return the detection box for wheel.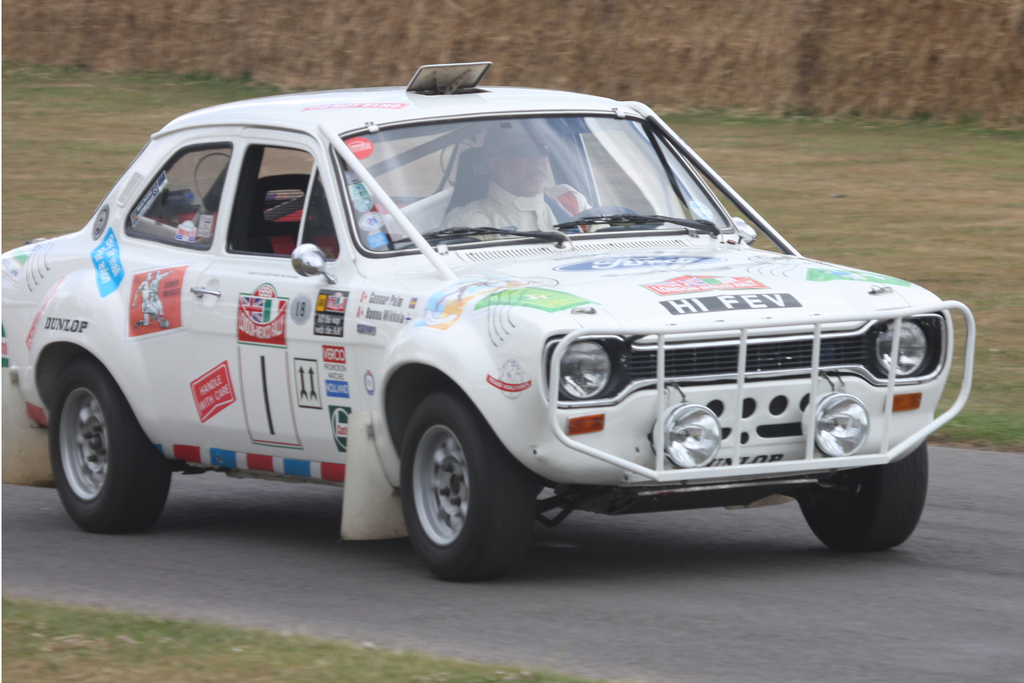
detection(798, 432, 929, 559).
